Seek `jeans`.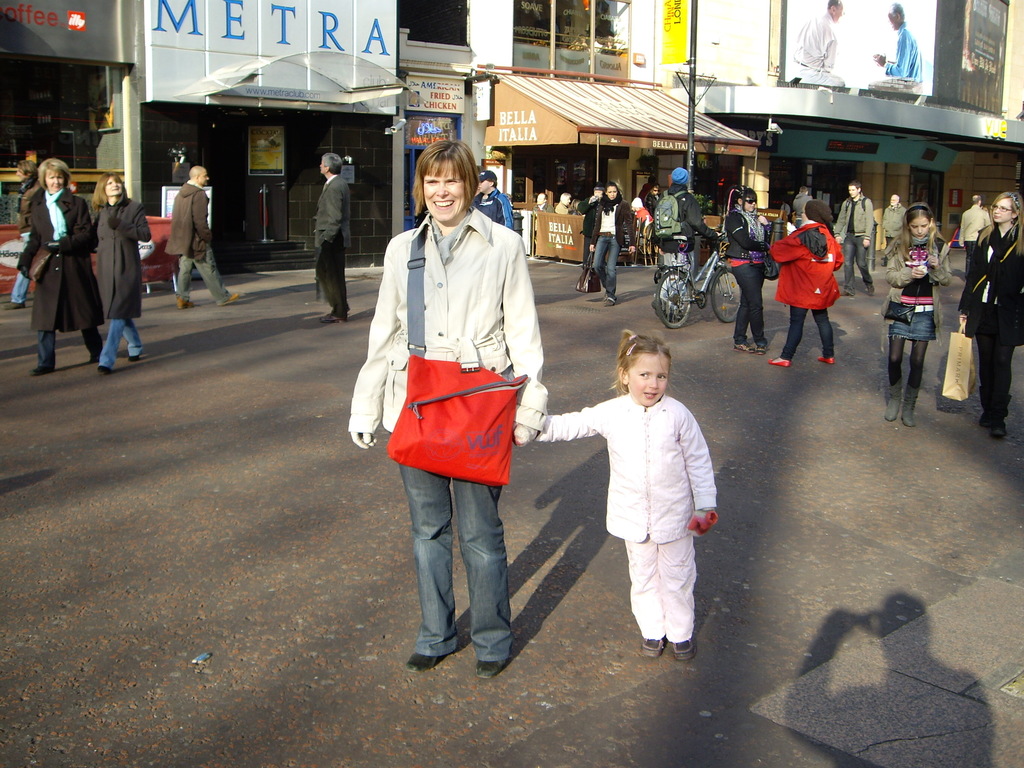
33,318,104,368.
